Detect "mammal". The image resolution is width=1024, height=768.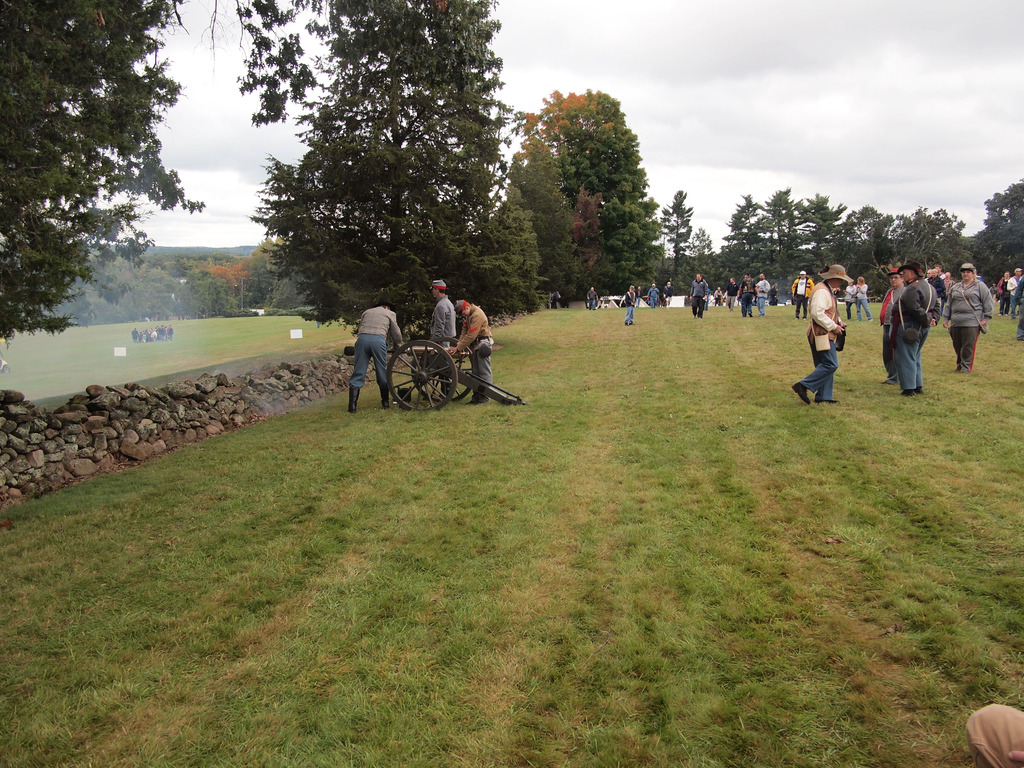
795 273 813 319.
